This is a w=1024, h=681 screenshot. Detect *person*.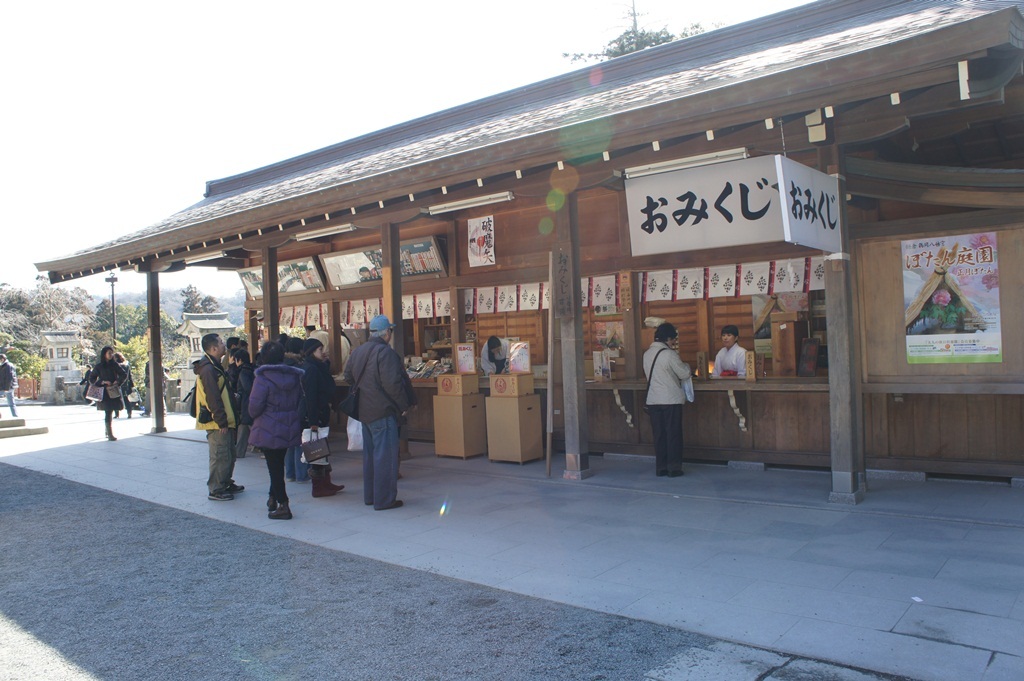
bbox=(140, 349, 167, 420).
